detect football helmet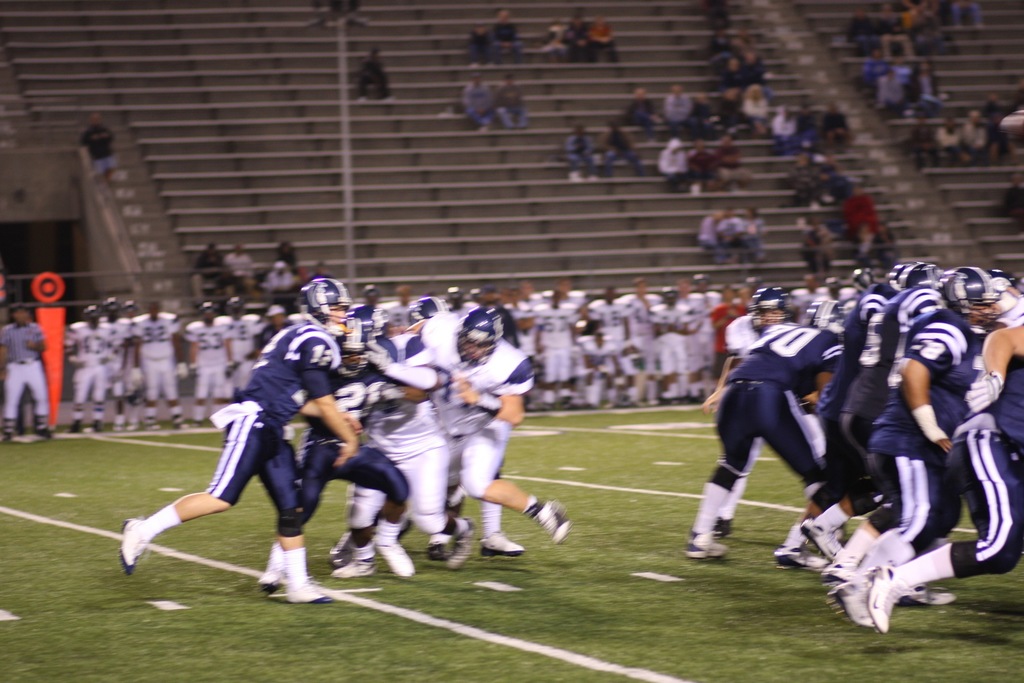
(left=804, top=295, right=845, bottom=341)
